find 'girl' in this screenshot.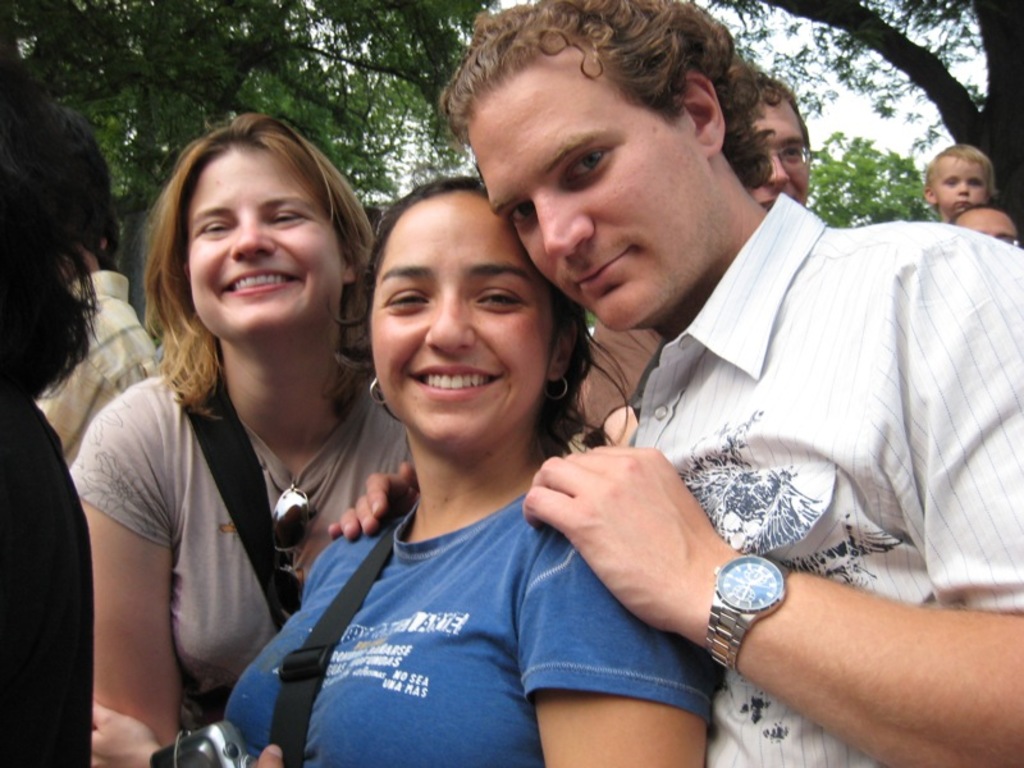
The bounding box for 'girl' is box=[70, 113, 410, 767].
